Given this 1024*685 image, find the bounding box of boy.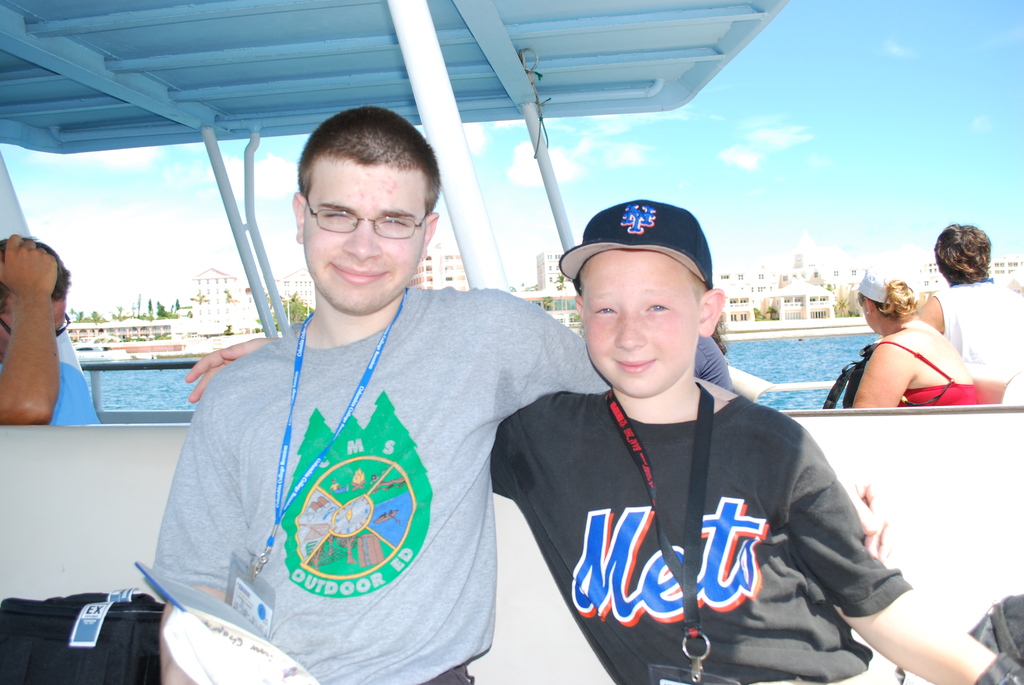
detection(184, 199, 1023, 684).
